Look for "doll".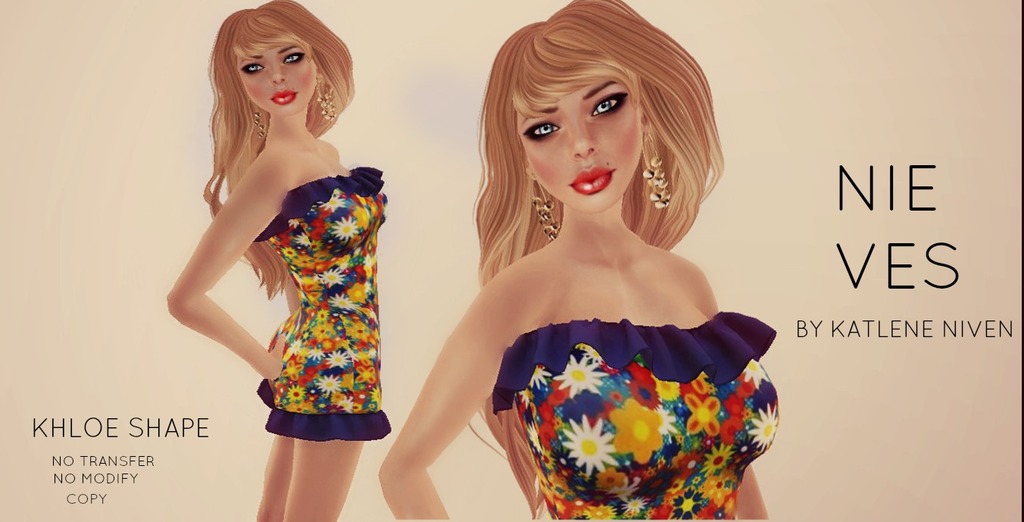
Found: x1=167, y1=0, x2=398, y2=521.
